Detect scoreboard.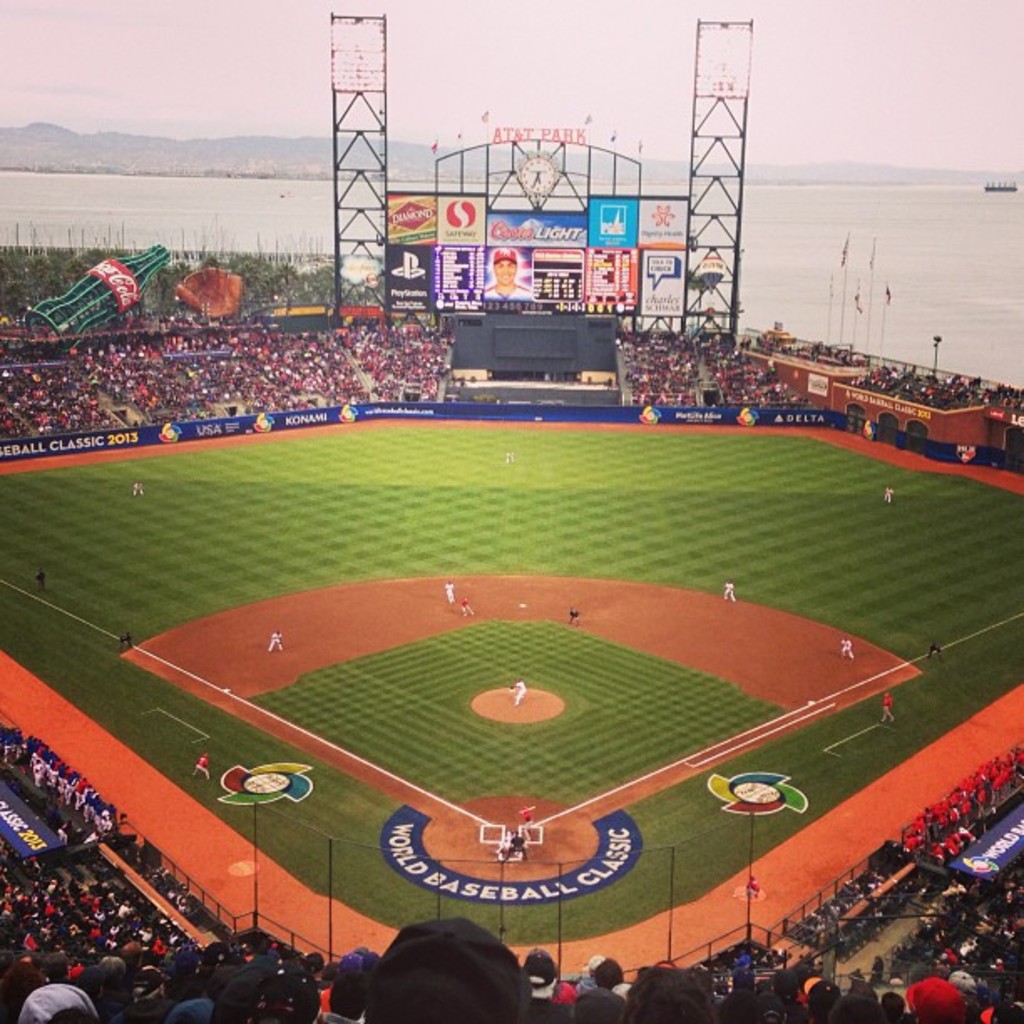
Detected at <region>385, 191, 694, 318</region>.
